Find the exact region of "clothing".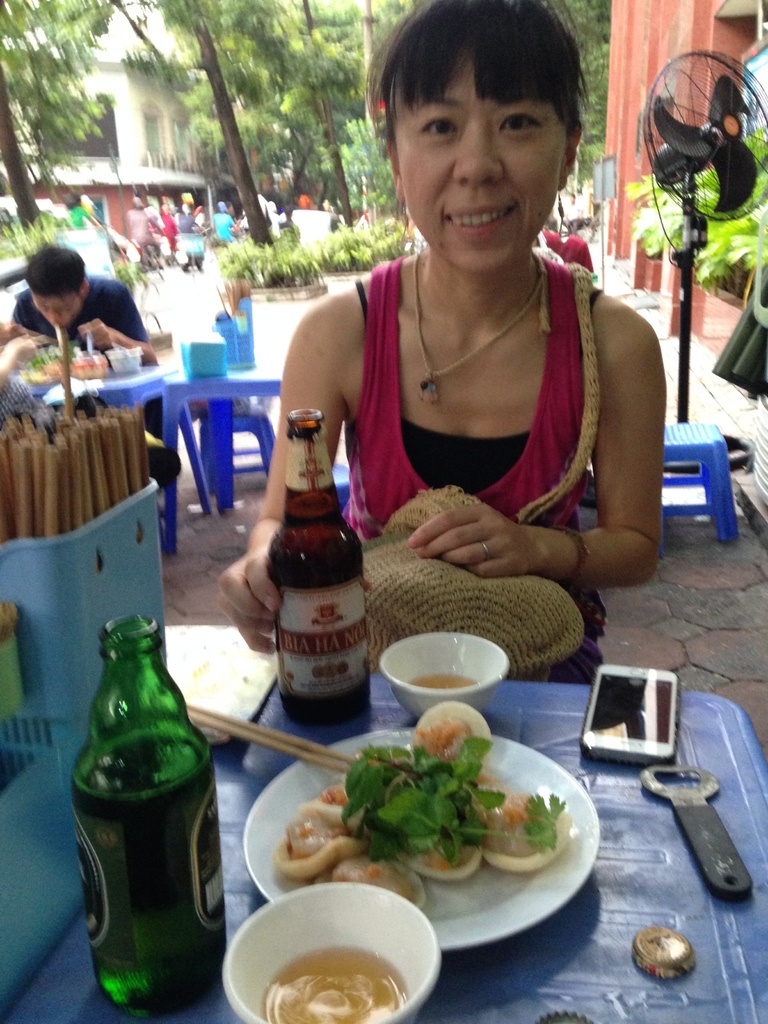
Exact region: detection(343, 249, 606, 683).
